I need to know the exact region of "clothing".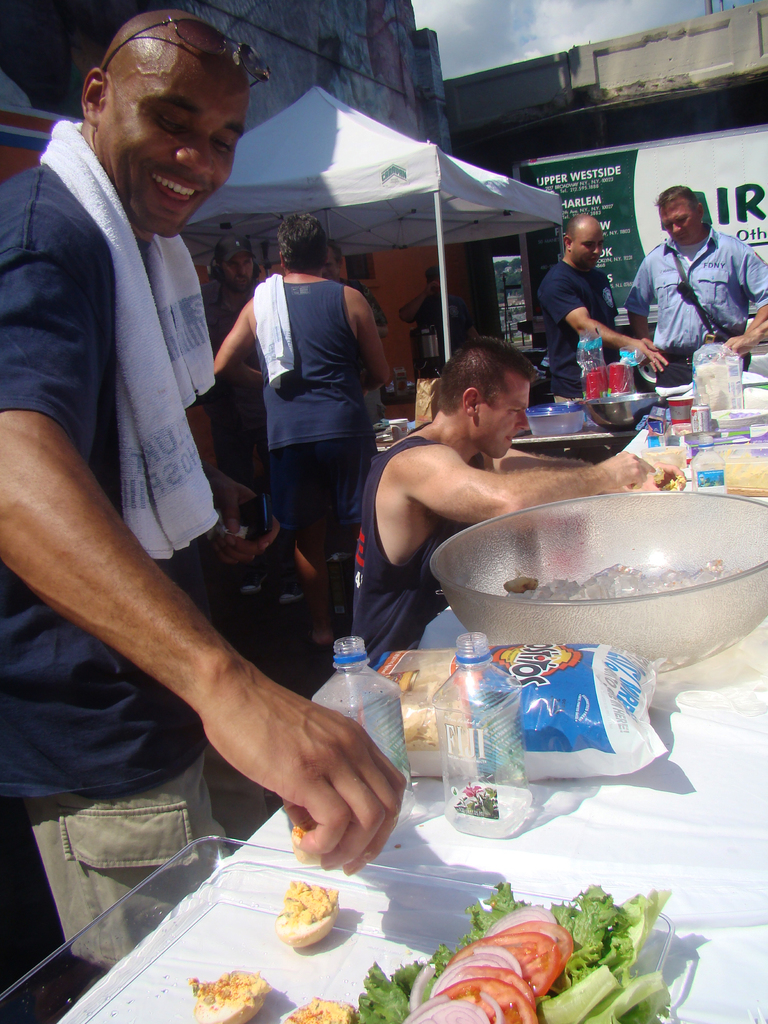
Region: <box>254,273,392,532</box>.
